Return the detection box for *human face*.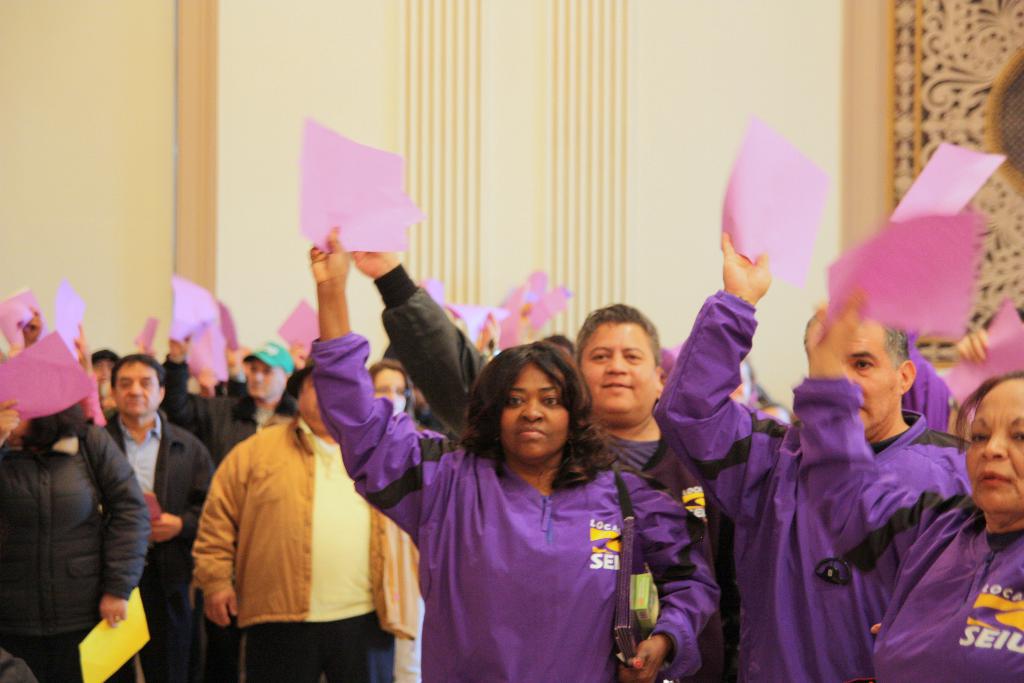
left=961, top=382, right=1023, bottom=509.
